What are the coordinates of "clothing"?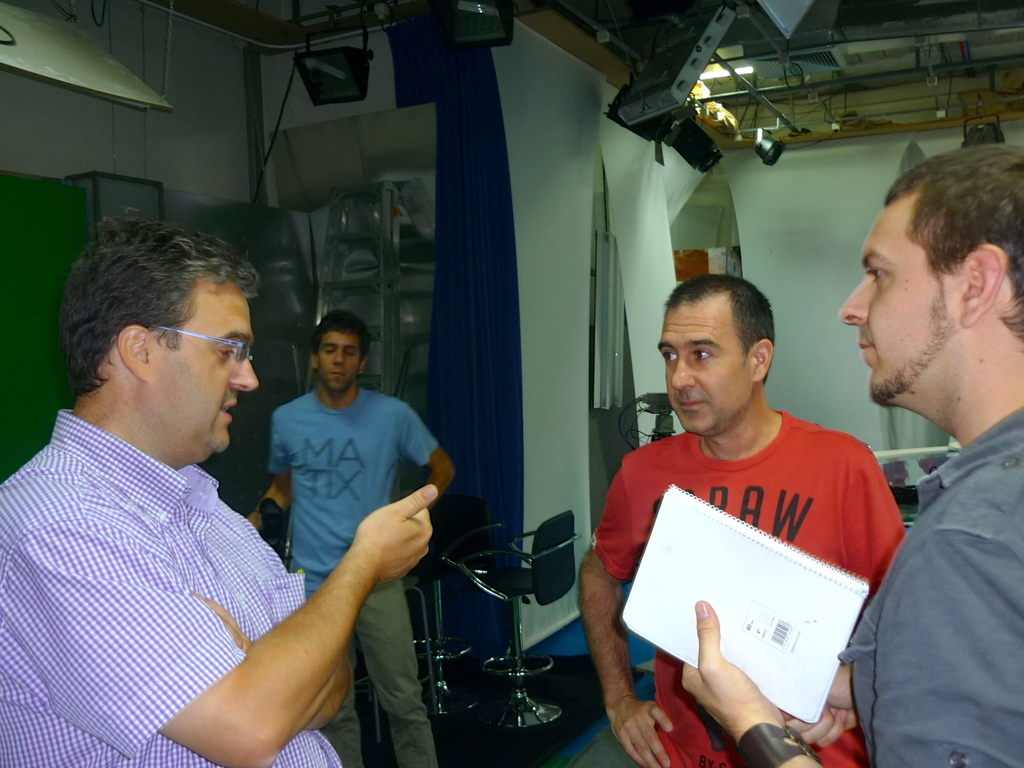
<region>591, 413, 903, 767</region>.
